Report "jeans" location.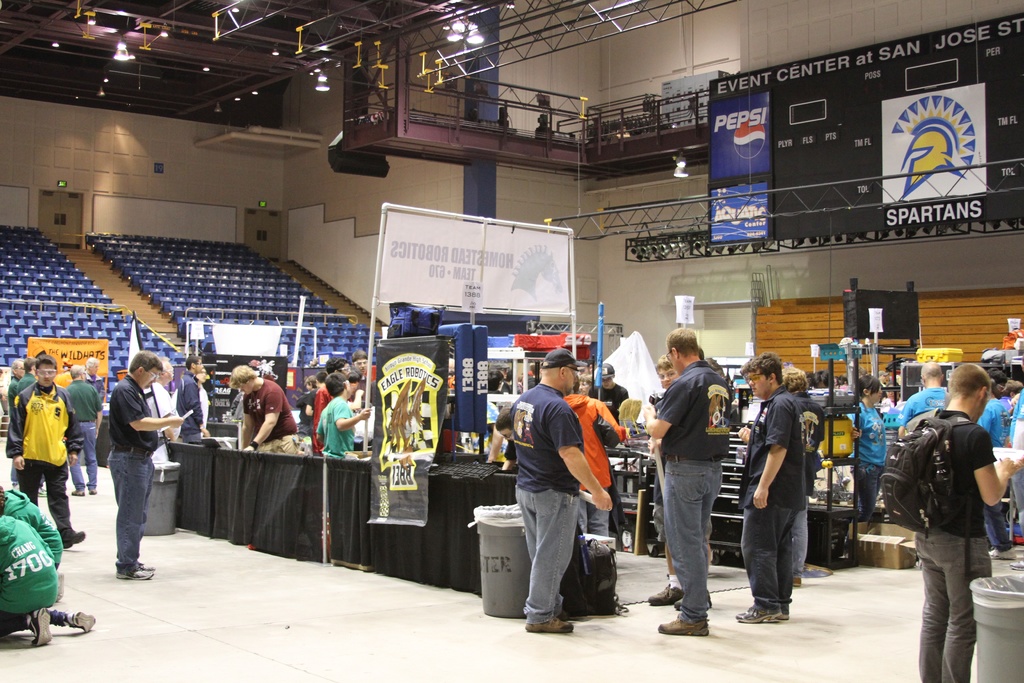
Report: [left=107, top=450, right=153, bottom=565].
